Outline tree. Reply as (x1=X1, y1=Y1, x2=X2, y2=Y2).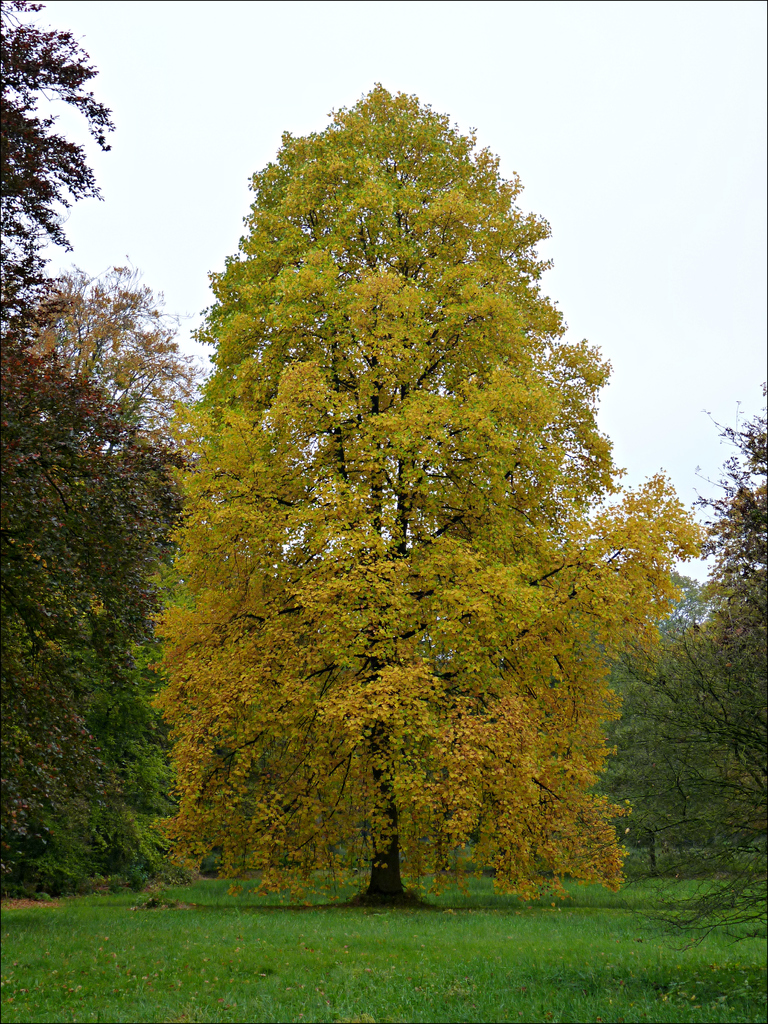
(x1=679, y1=376, x2=767, y2=896).
